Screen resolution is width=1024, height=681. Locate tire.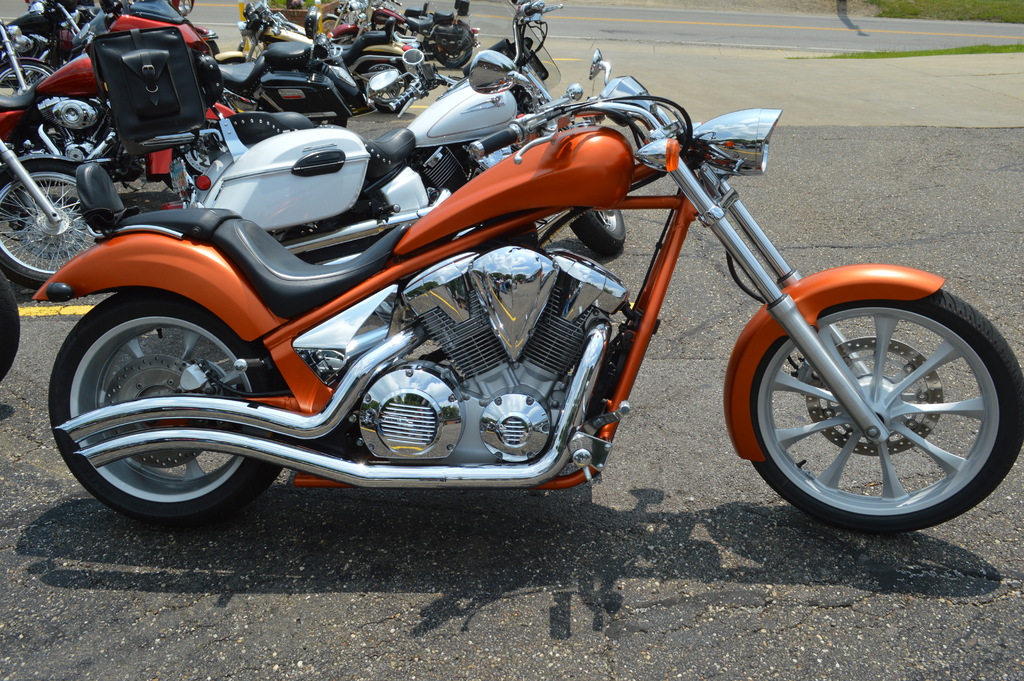
crop(172, 0, 195, 15).
